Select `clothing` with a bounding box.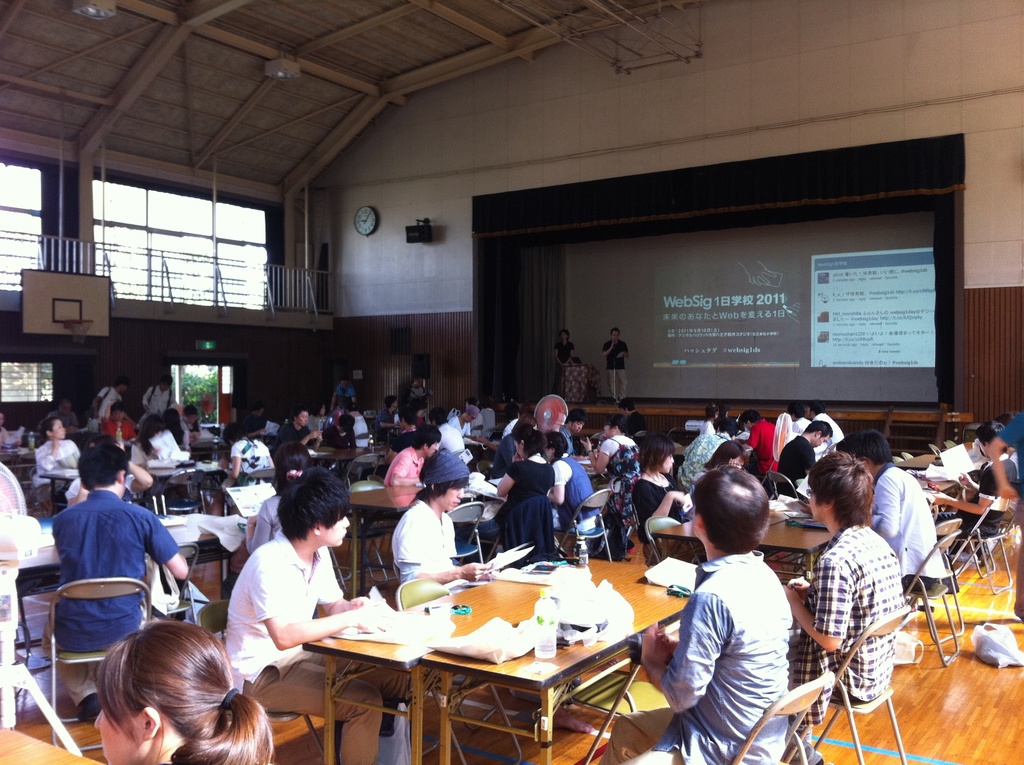
Rect(30, 438, 81, 481).
